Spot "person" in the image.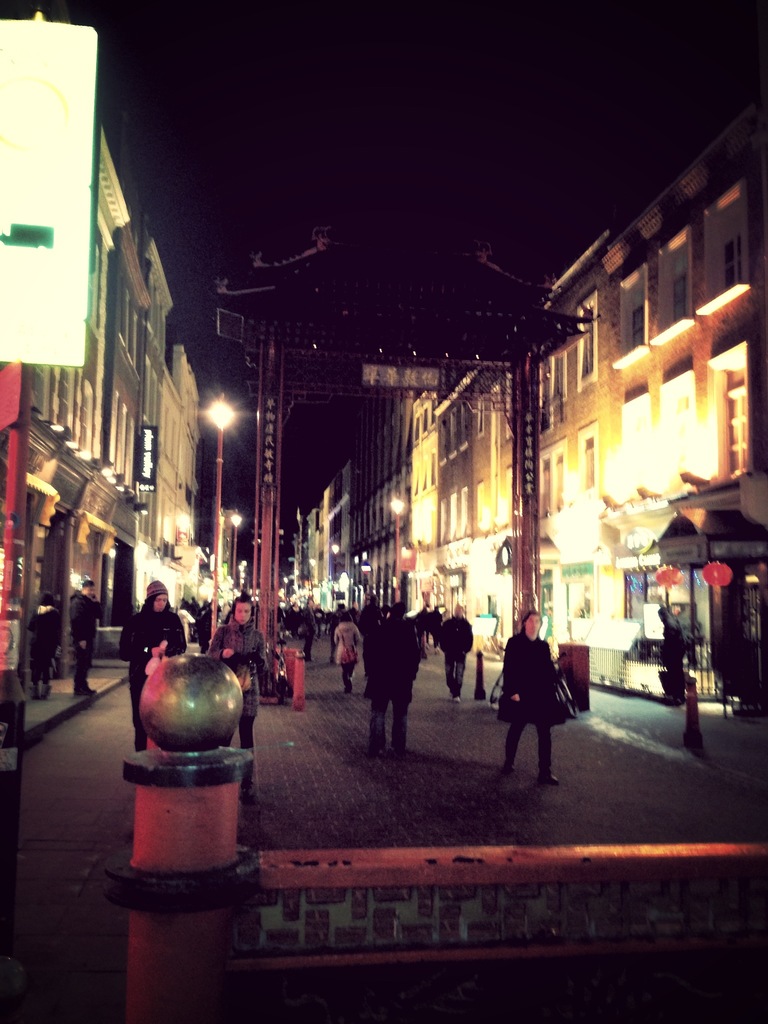
"person" found at 68 579 103 696.
